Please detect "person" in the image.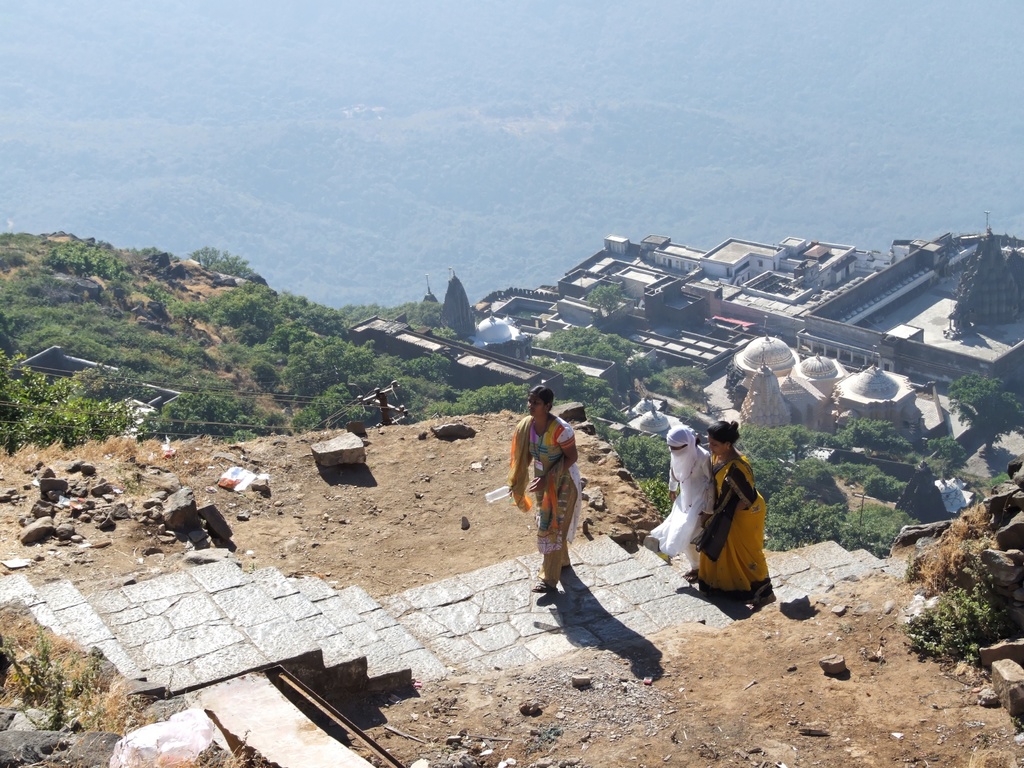
crop(694, 422, 777, 610).
